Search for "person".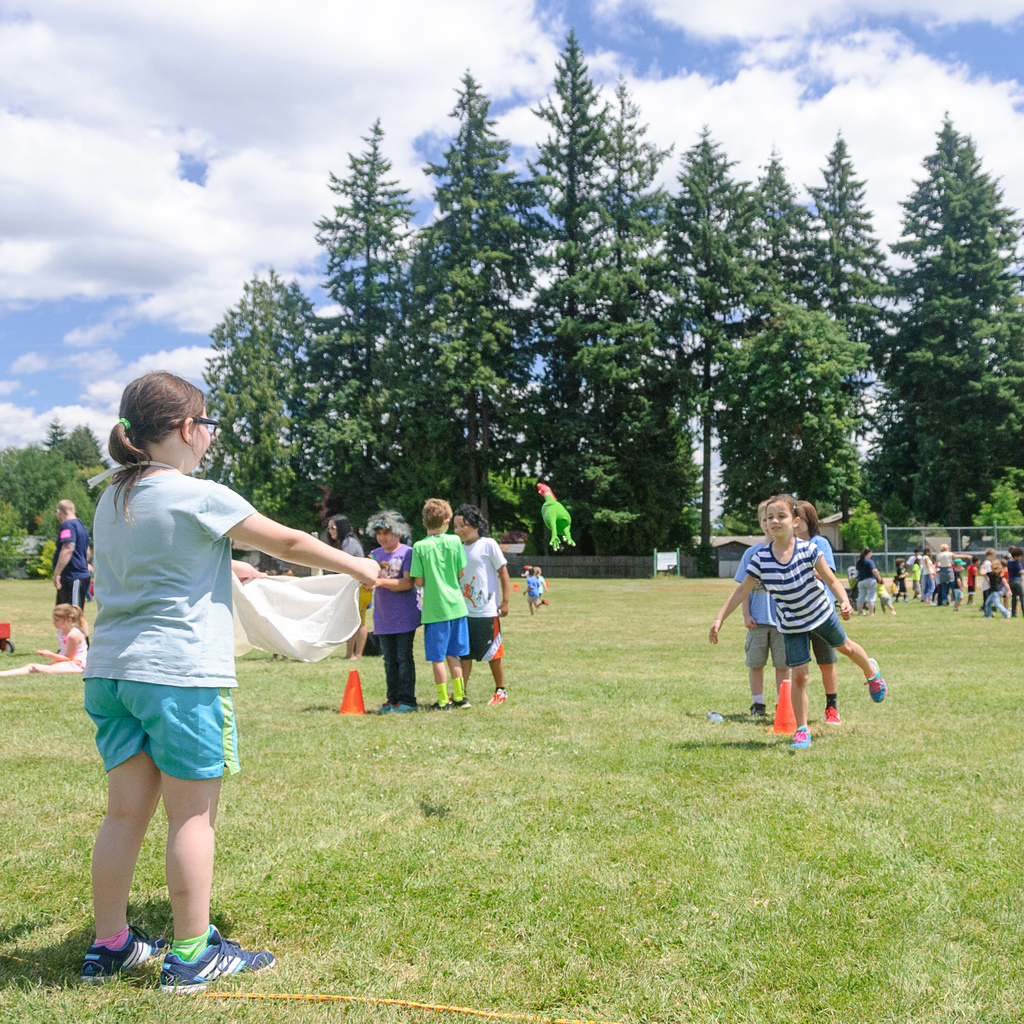
Found at [x1=524, y1=553, x2=550, y2=608].
